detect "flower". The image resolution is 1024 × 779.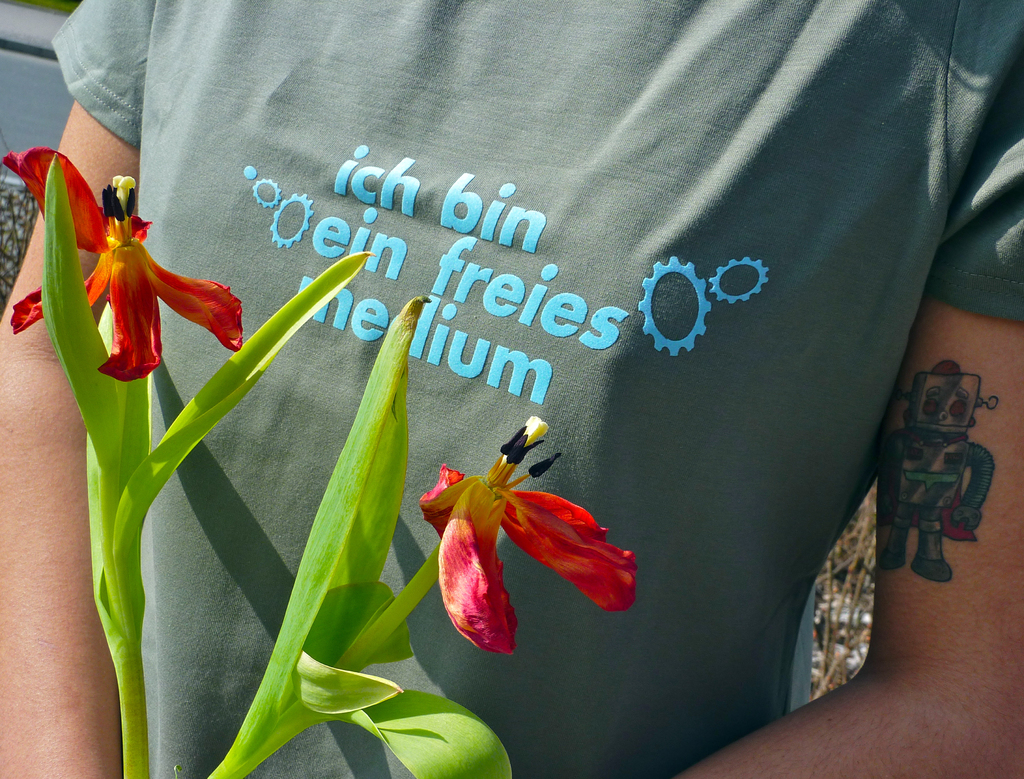
(left=405, top=419, right=653, bottom=660).
